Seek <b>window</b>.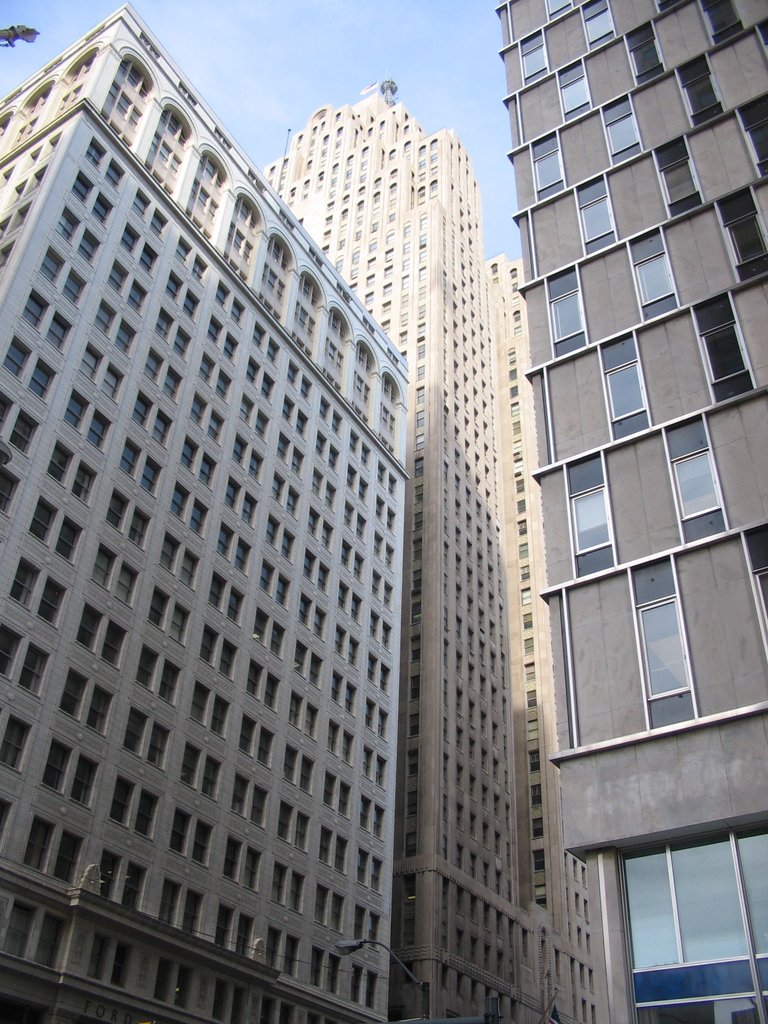
(83,683,113,735).
